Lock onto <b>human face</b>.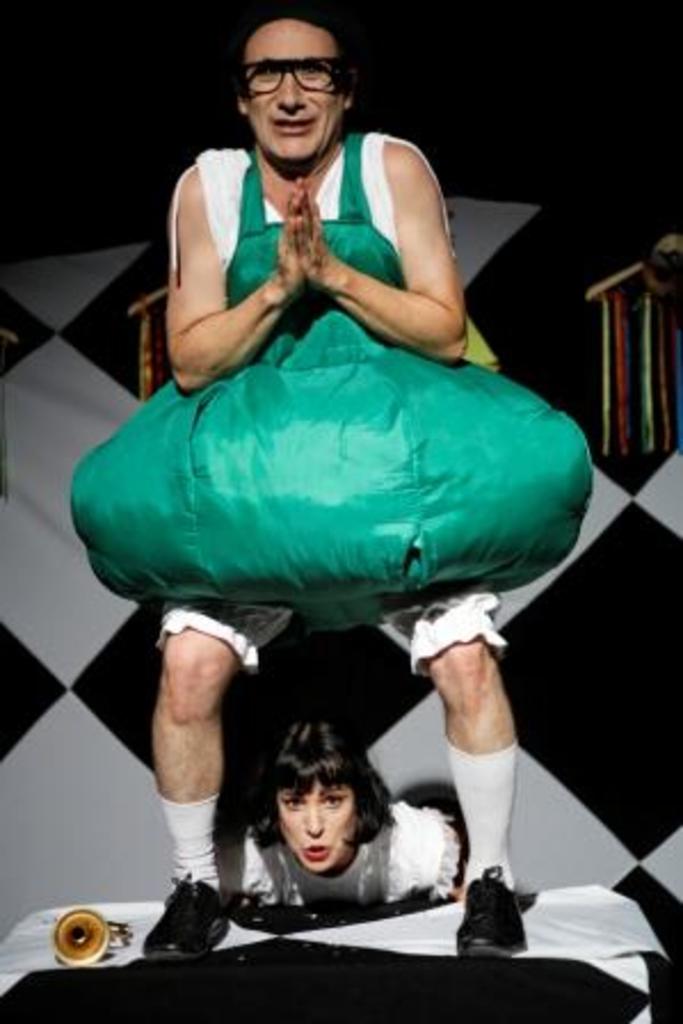
Locked: bbox=(279, 782, 359, 873).
